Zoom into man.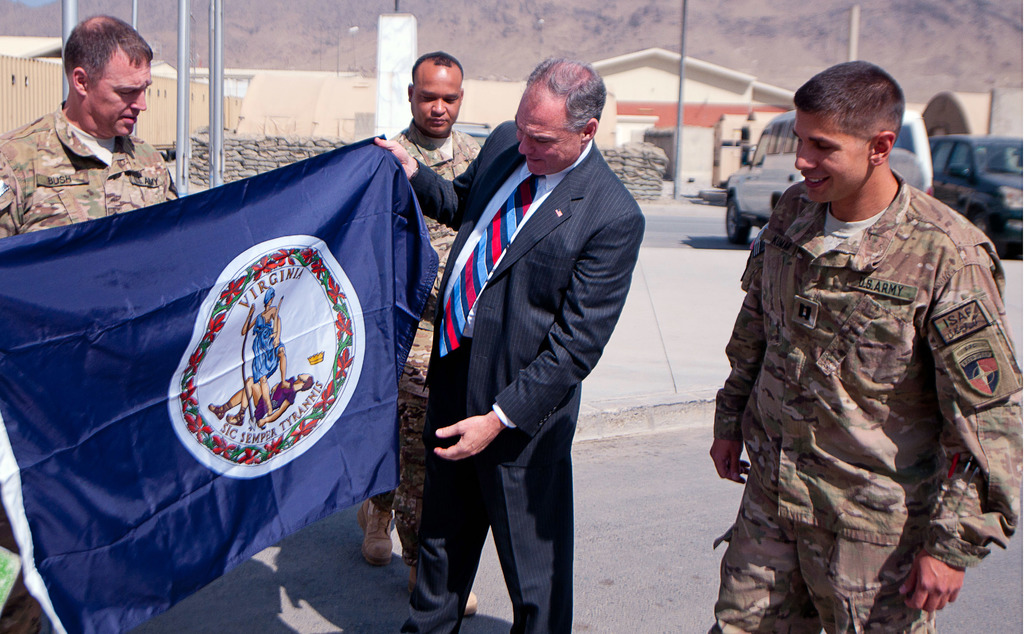
Zoom target: [left=0, top=6, right=190, bottom=633].
